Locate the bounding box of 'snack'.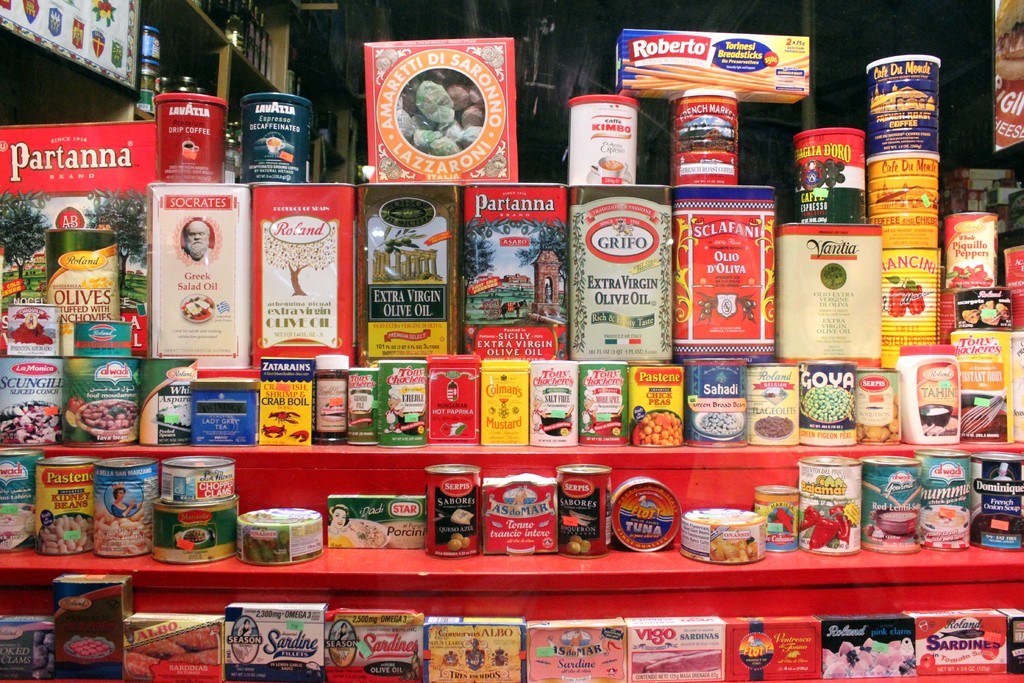
Bounding box: l=234, t=89, r=311, b=188.
